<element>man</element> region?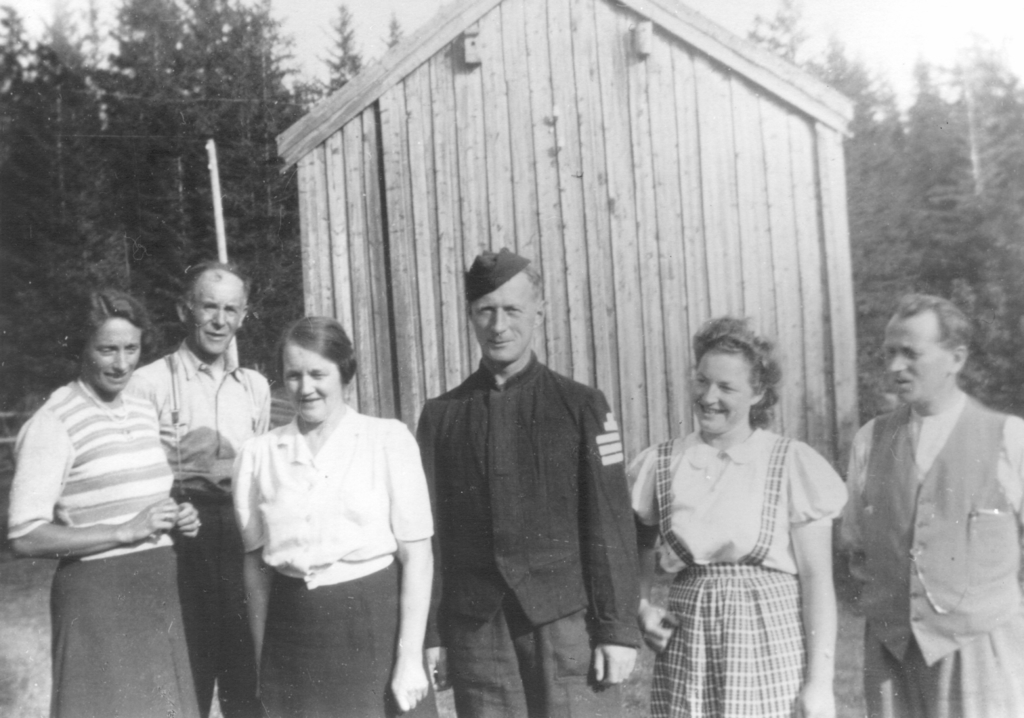
[x1=410, y1=259, x2=650, y2=717]
